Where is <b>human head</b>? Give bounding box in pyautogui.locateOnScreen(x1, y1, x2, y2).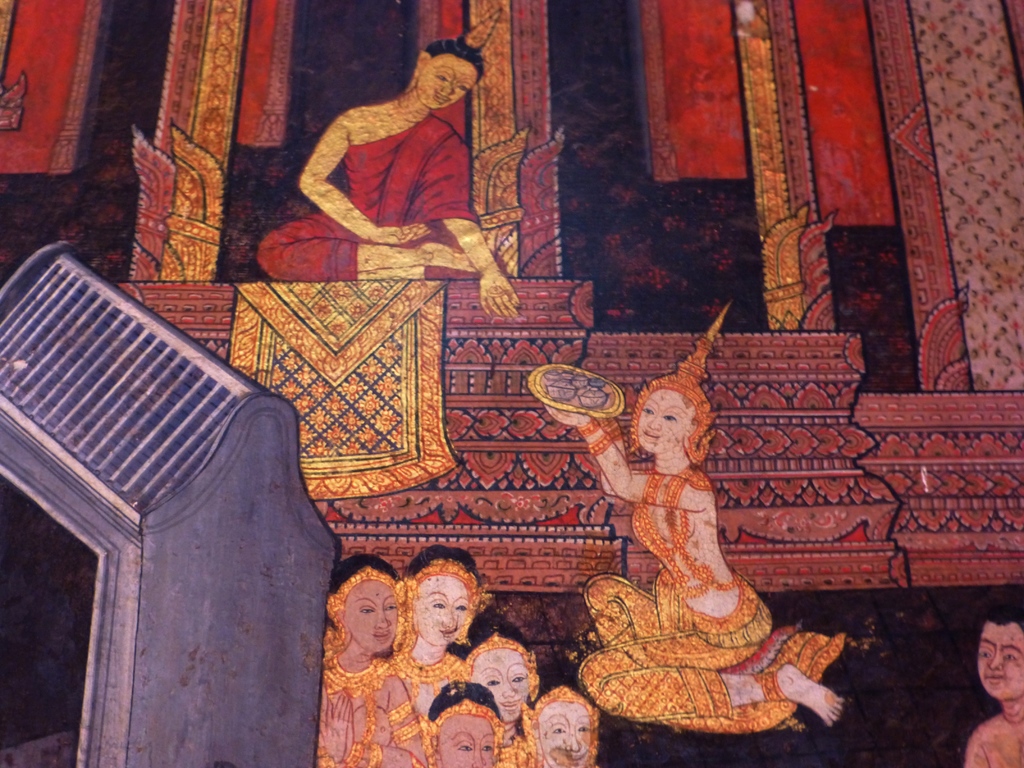
pyautogui.locateOnScreen(330, 552, 399, 657).
